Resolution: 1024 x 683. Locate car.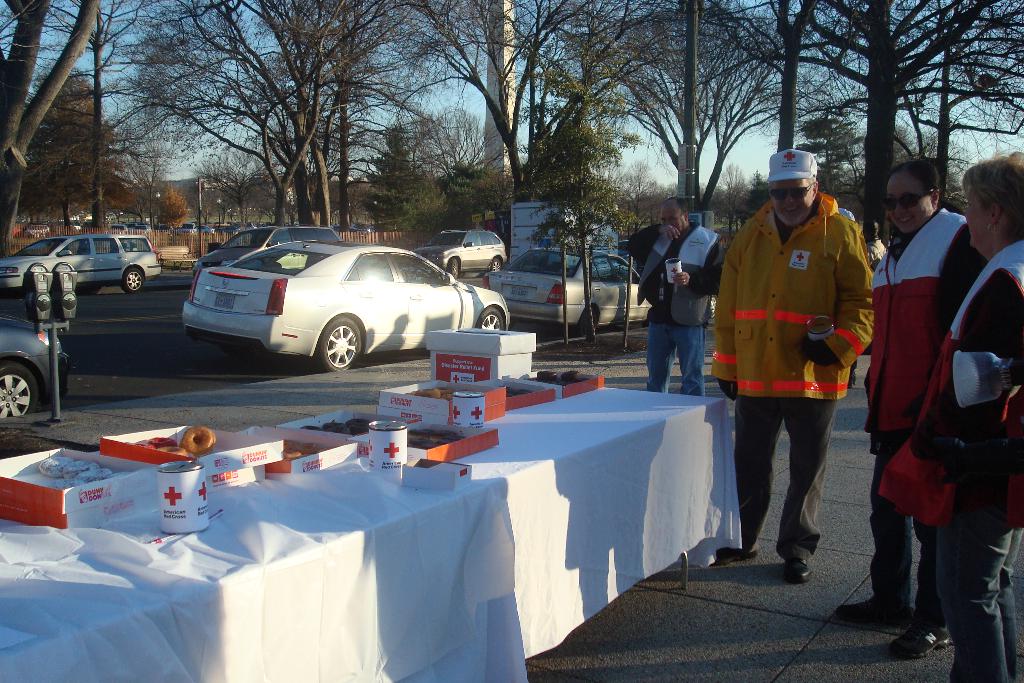
x1=0, y1=309, x2=67, y2=422.
